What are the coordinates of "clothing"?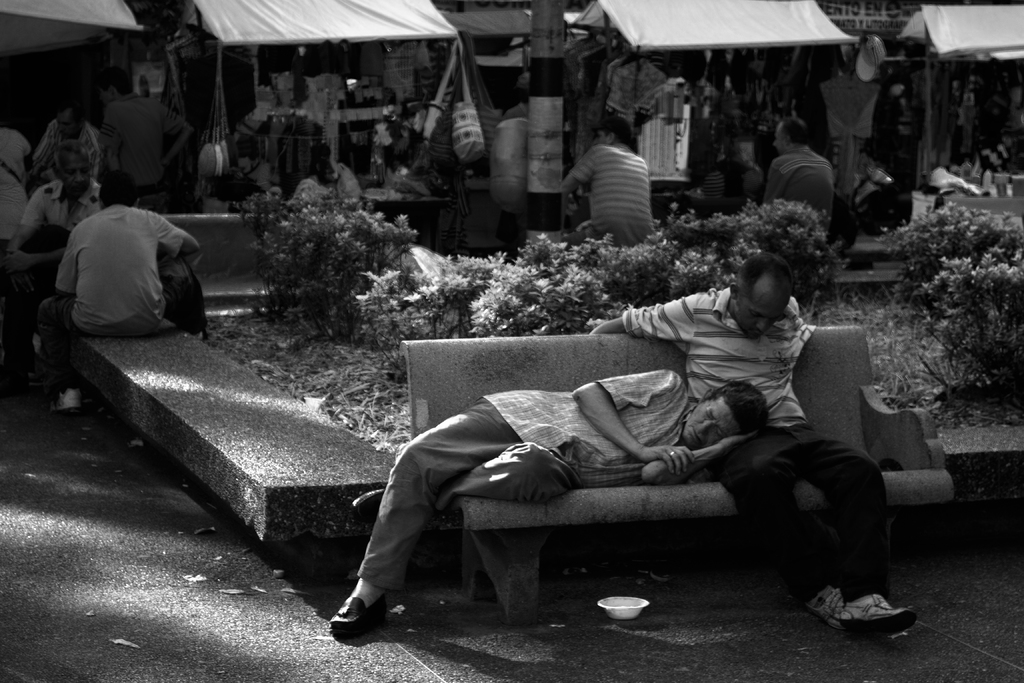
<box>762,155,824,229</box>.
